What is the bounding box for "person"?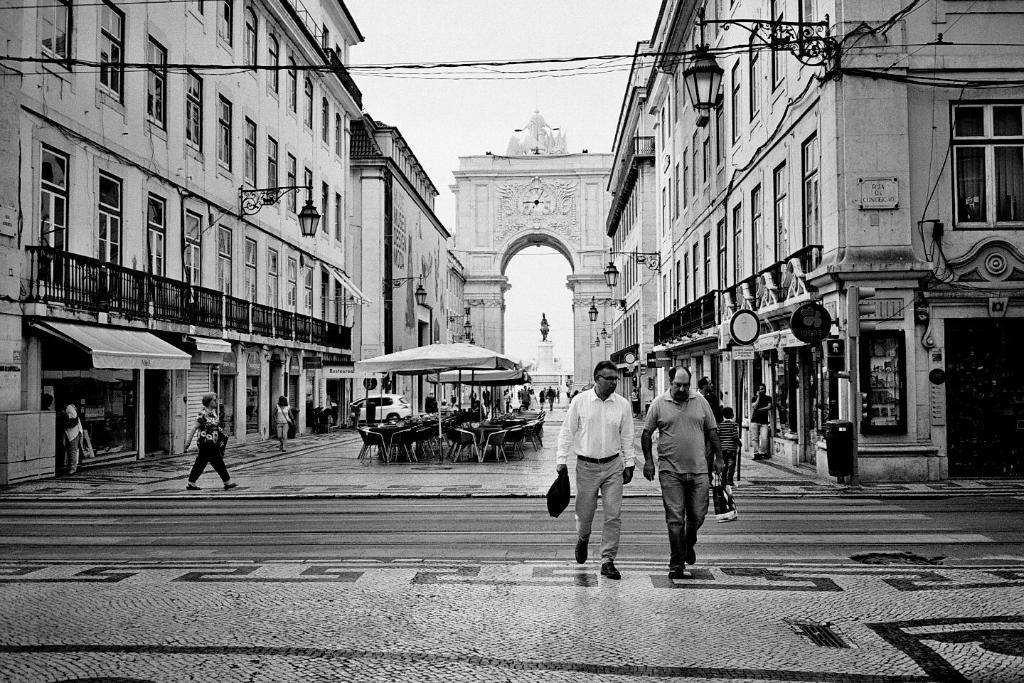
Rect(658, 360, 727, 586).
